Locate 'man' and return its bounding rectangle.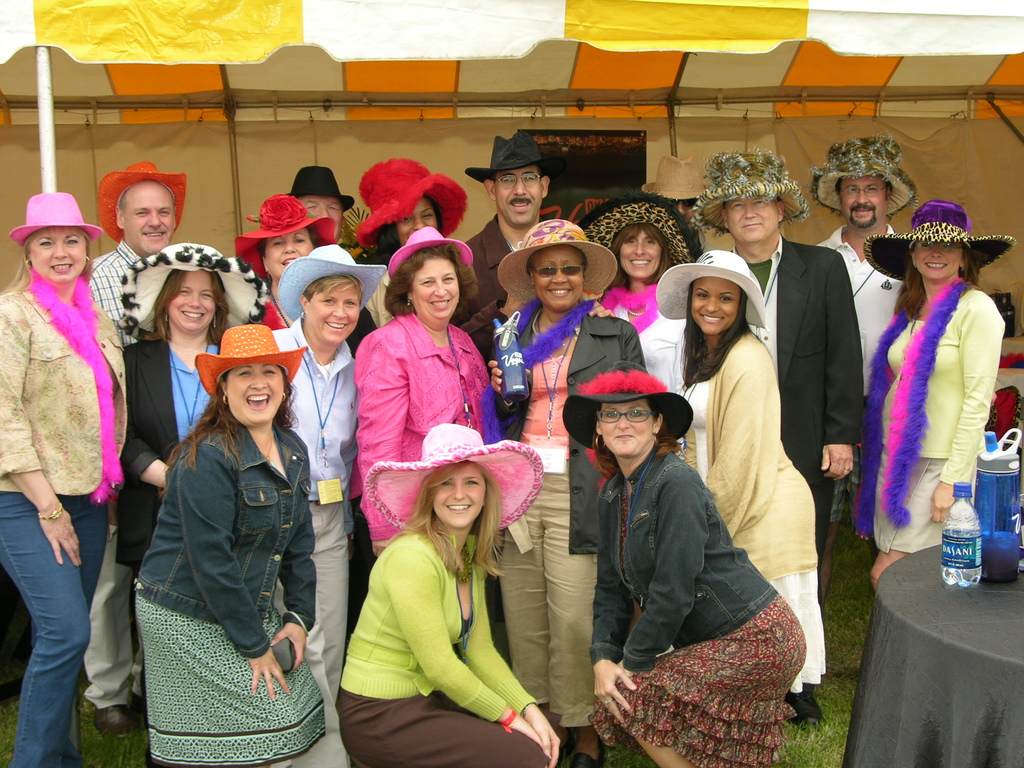
(459,123,578,362).
